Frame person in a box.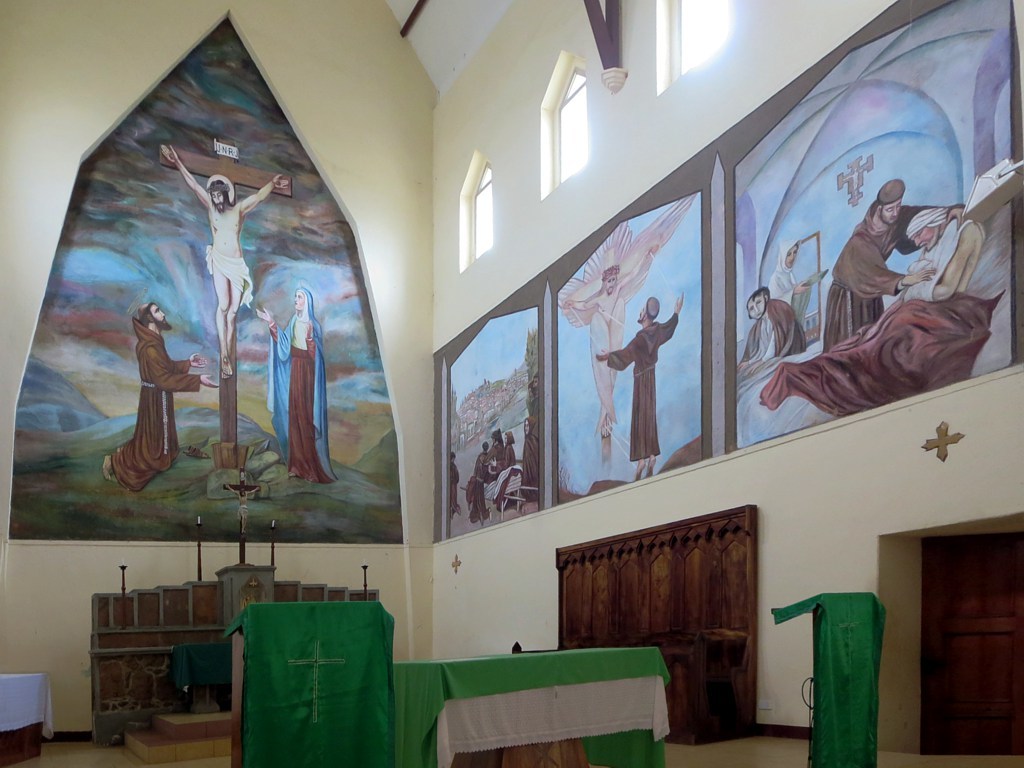
(left=157, top=140, right=289, bottom=381).
